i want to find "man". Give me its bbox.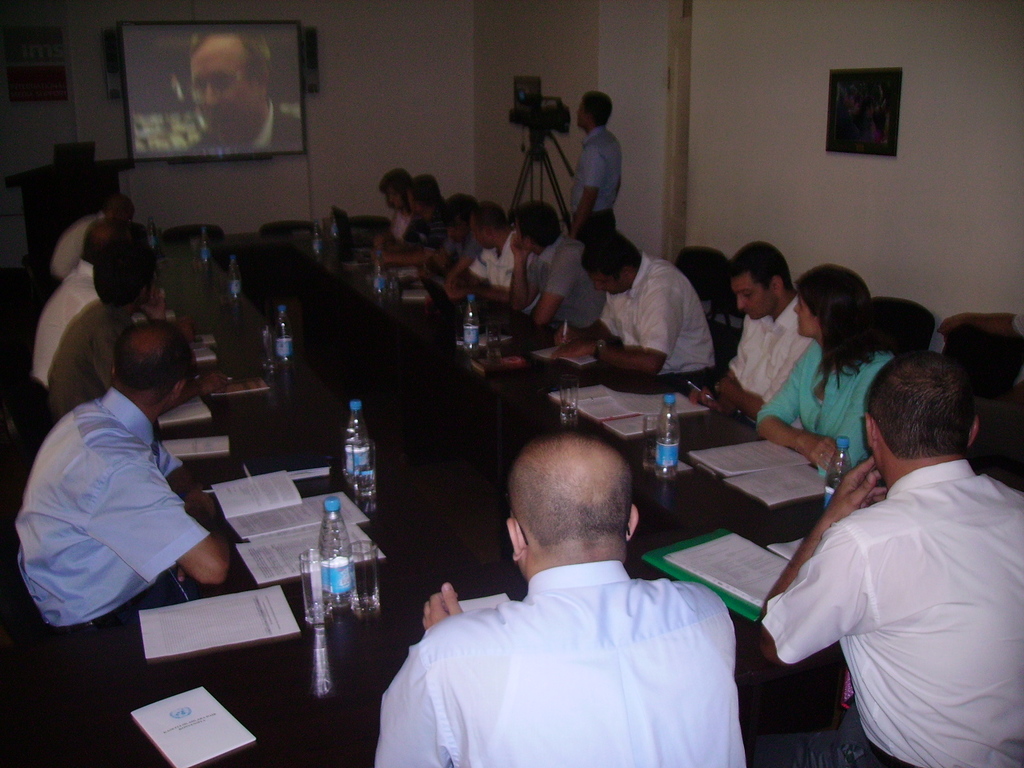
[567,230,721,390].
